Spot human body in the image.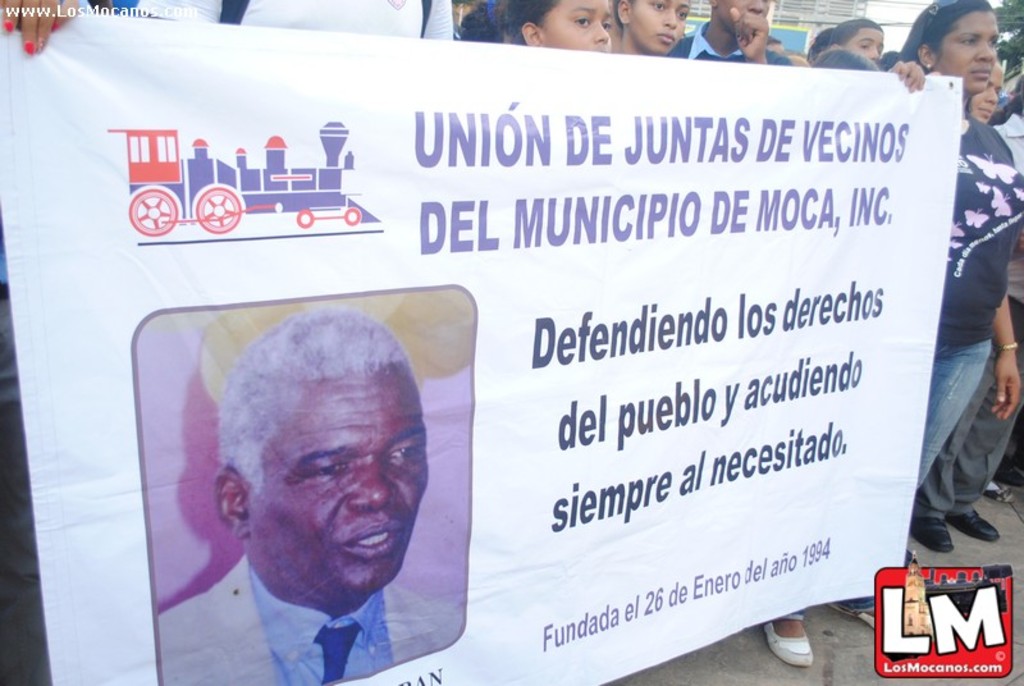
human body found at 143, 305, 467, 683.
